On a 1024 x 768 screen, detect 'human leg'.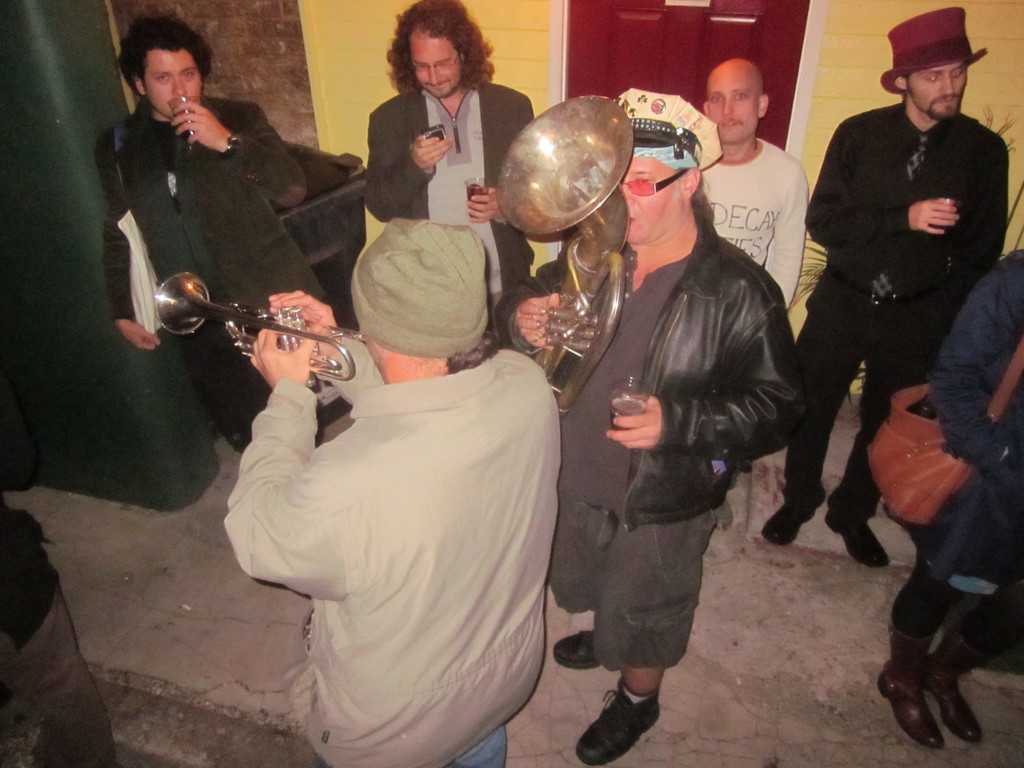
bbox=(925, 585, 1023, 744).
